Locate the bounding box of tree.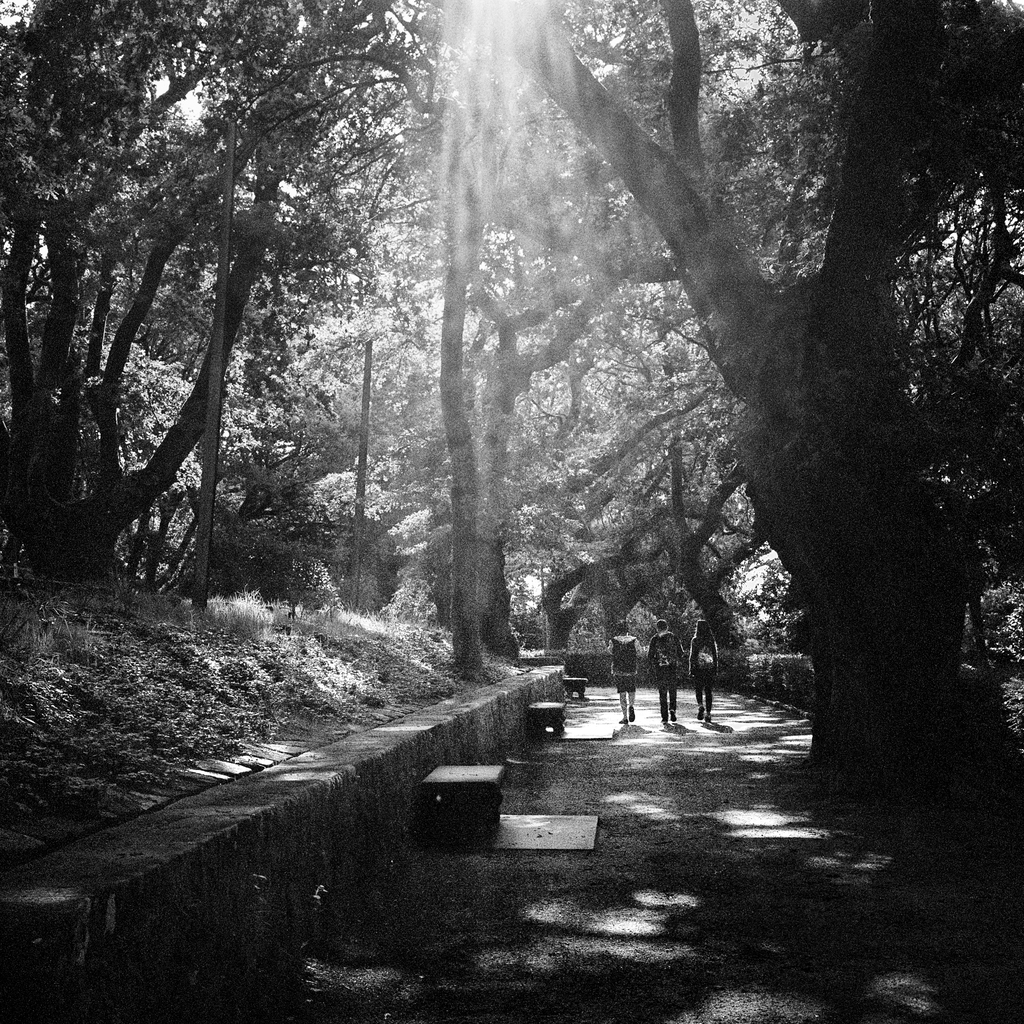
Bounding box: select_region(365, 0, 1023, 822).
